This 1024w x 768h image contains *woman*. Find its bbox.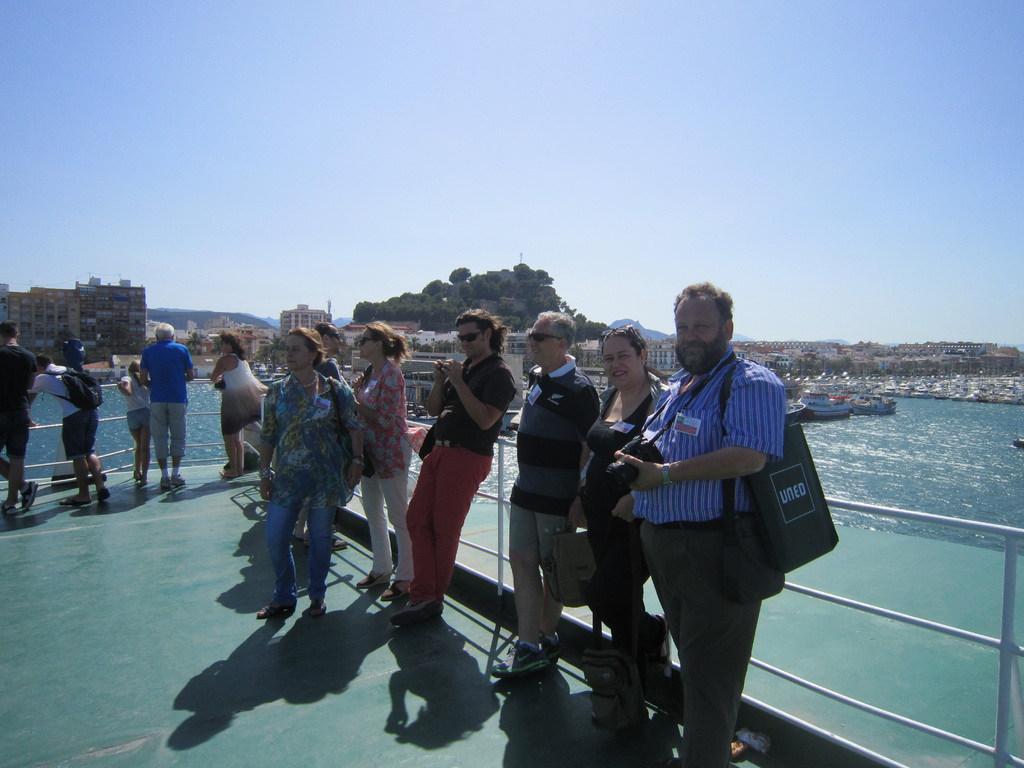
393:324:505:643.
